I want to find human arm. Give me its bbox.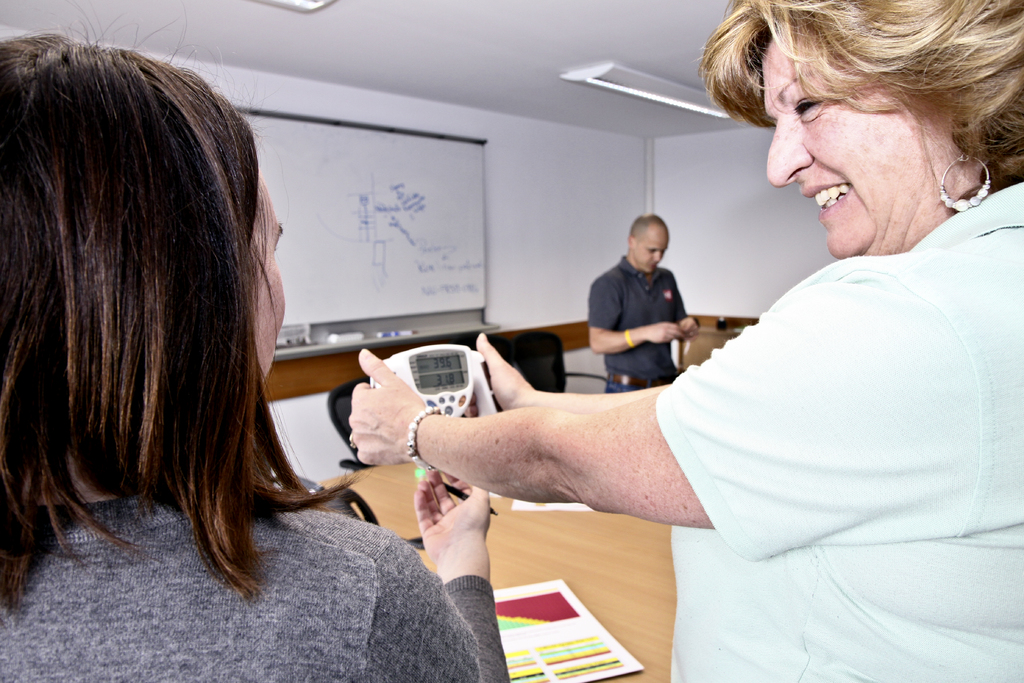
(x1=676, y1=292, x2=703, y2=333).
